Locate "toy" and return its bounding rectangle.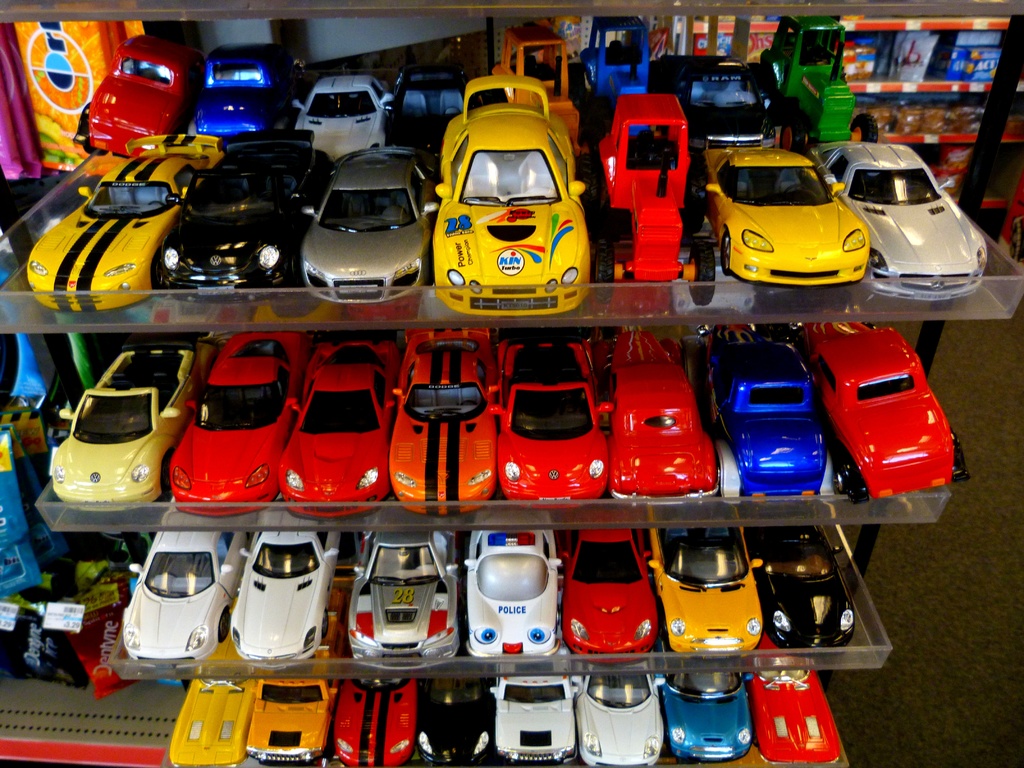
{"x1": 573, "y1": 668, "x2": 671, "y2": 767}.
